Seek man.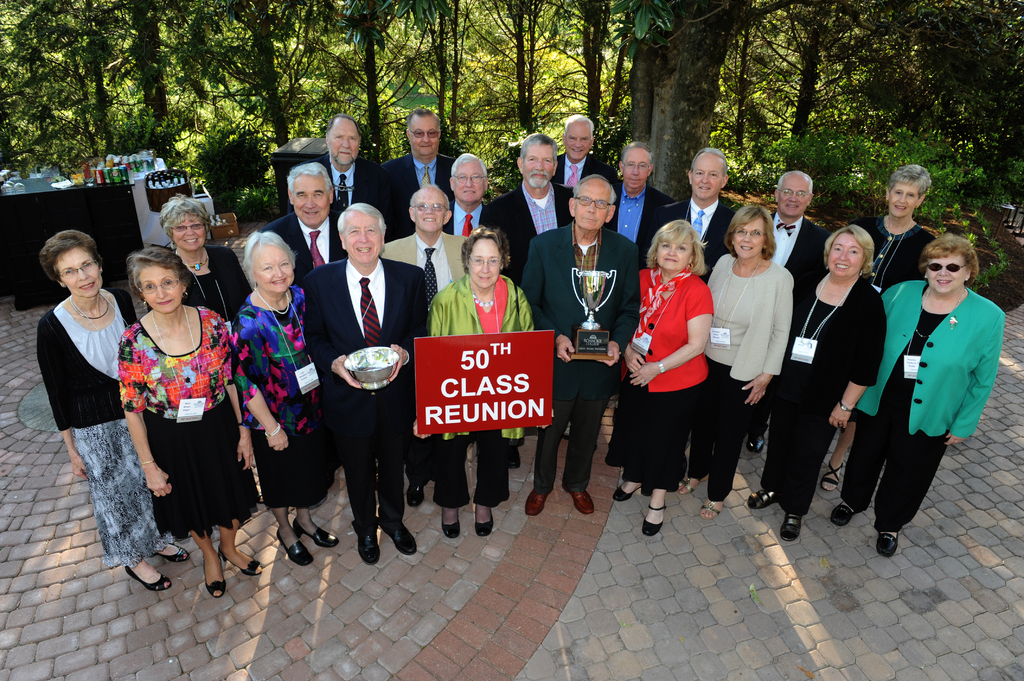
[left=751, top=166, right=840, bottom=456].
